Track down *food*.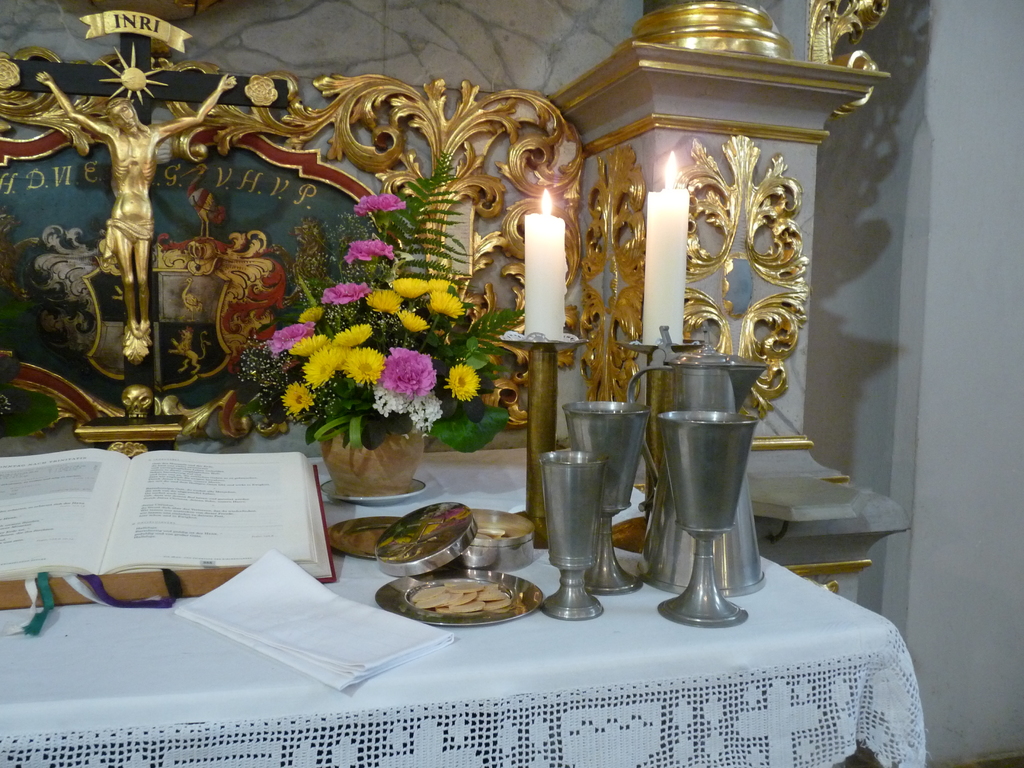
Tracked to [327,502,488,581].
